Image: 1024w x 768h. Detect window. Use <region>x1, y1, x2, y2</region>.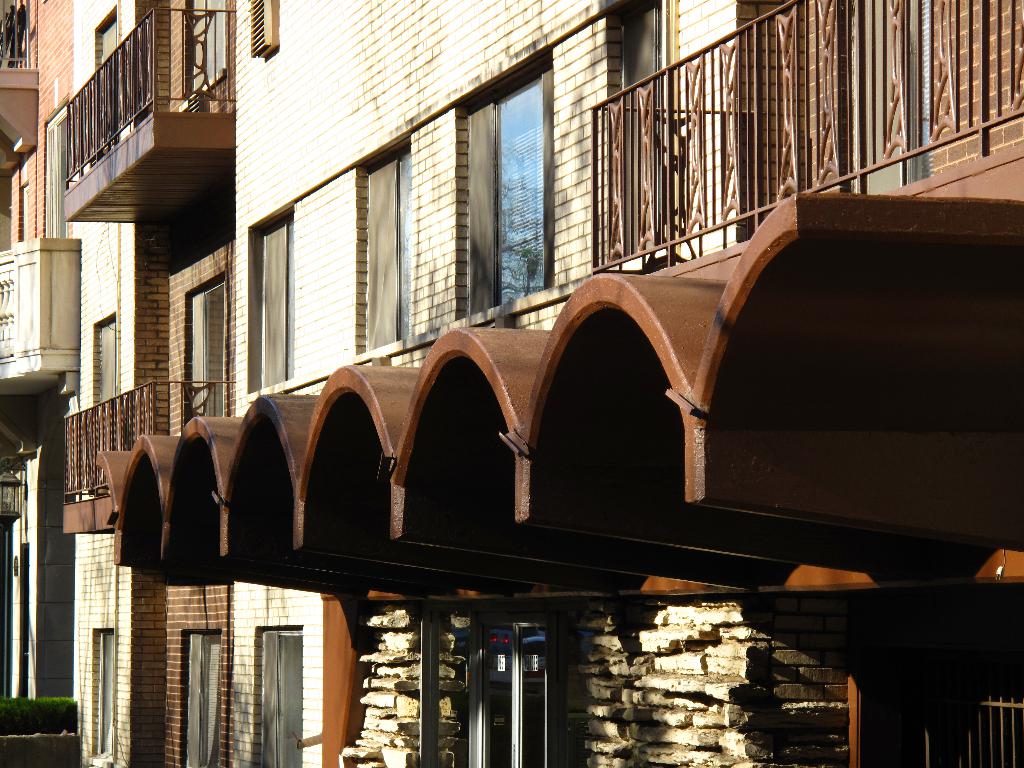
<region>180, 627, 214, 767</region>.
